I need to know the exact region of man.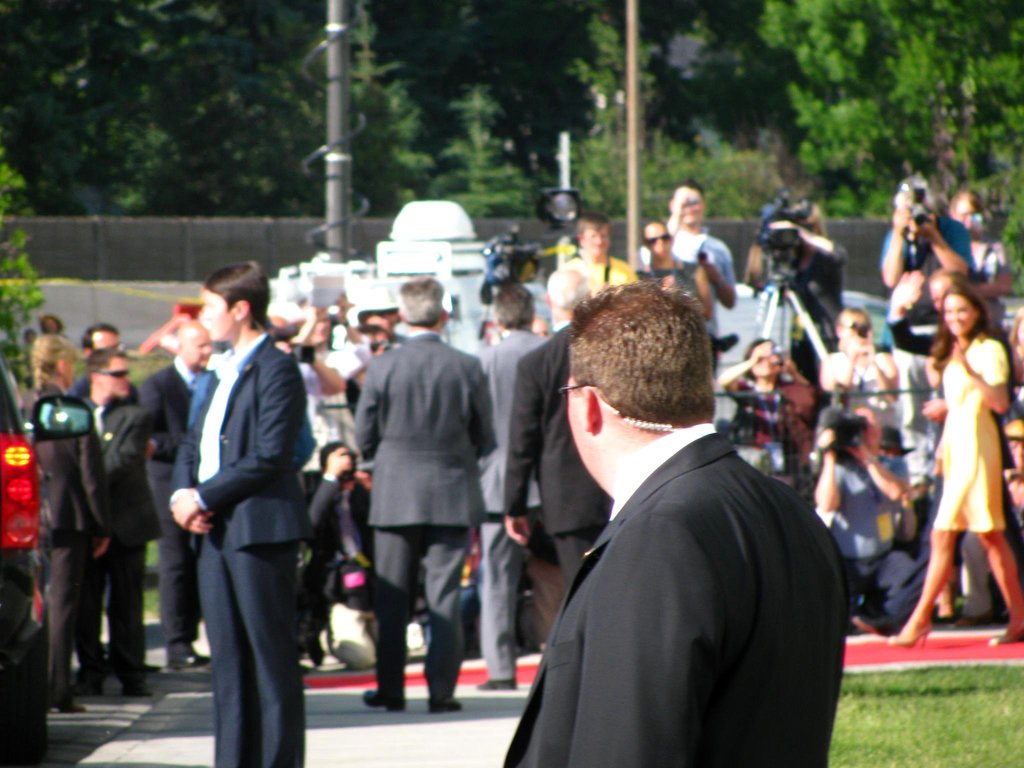
Region: (481, 286, 827, 767).
